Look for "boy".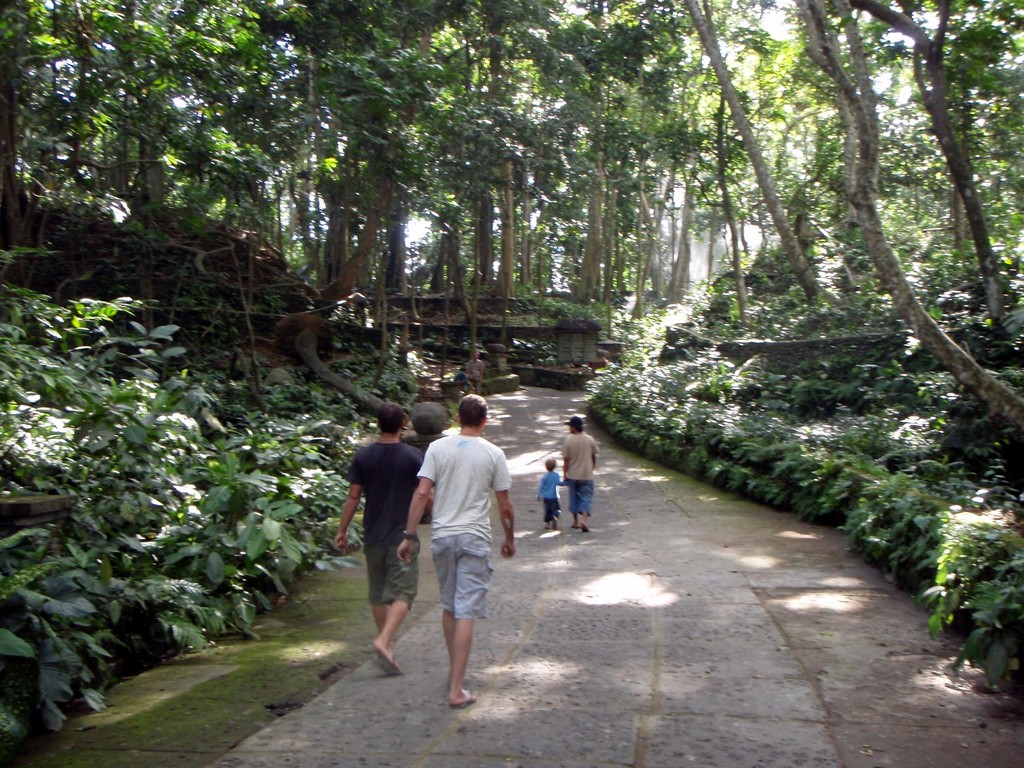
Found: rect(529, 454, 571, 534).
